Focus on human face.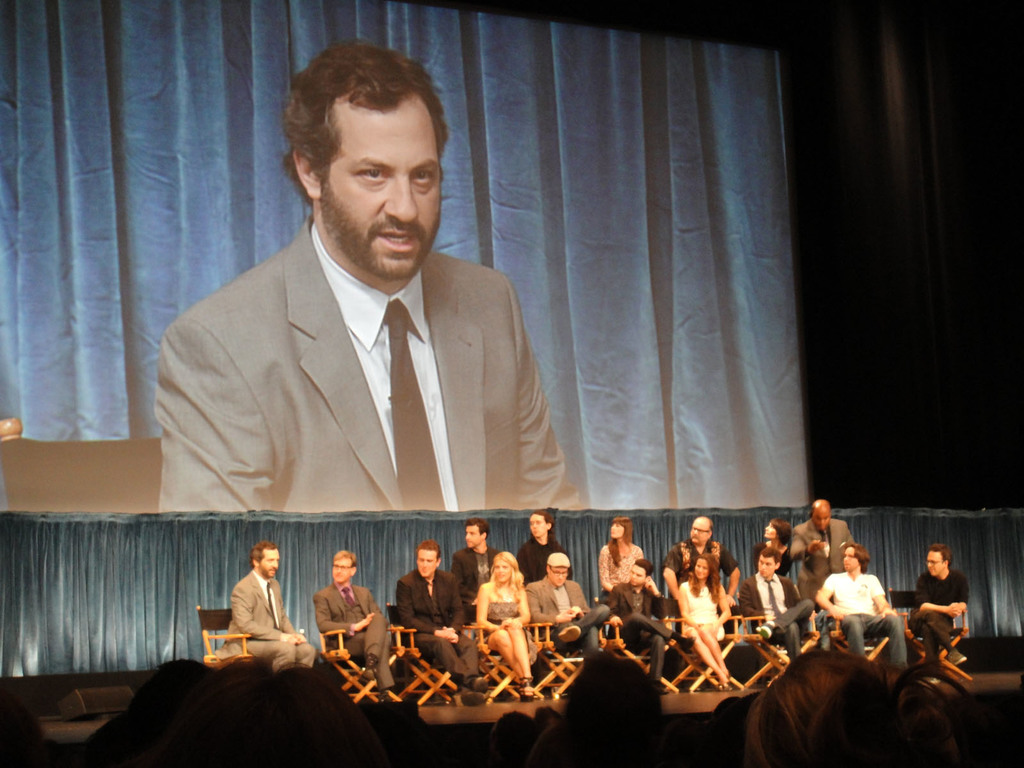
Focused at x1=412, y1=548, x2=444, y2=577.
